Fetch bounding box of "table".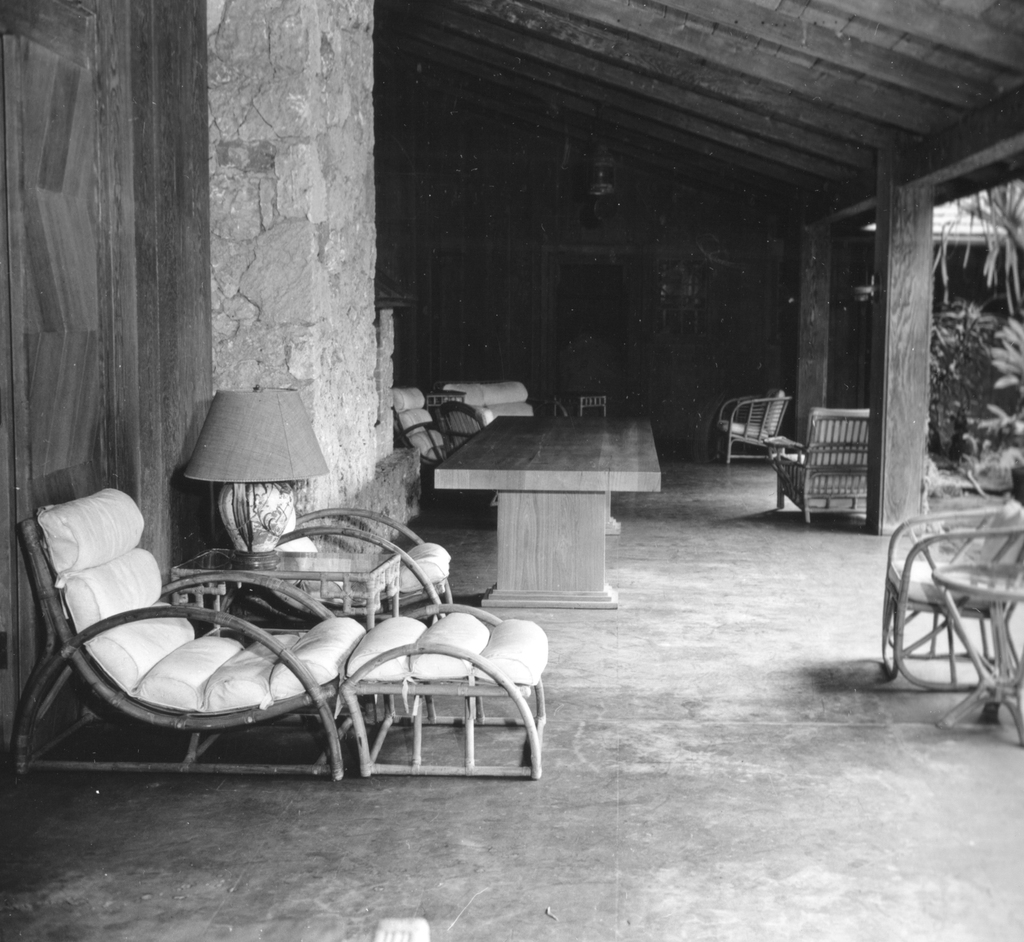
Bbox: box(170, 539, 405, 741).
